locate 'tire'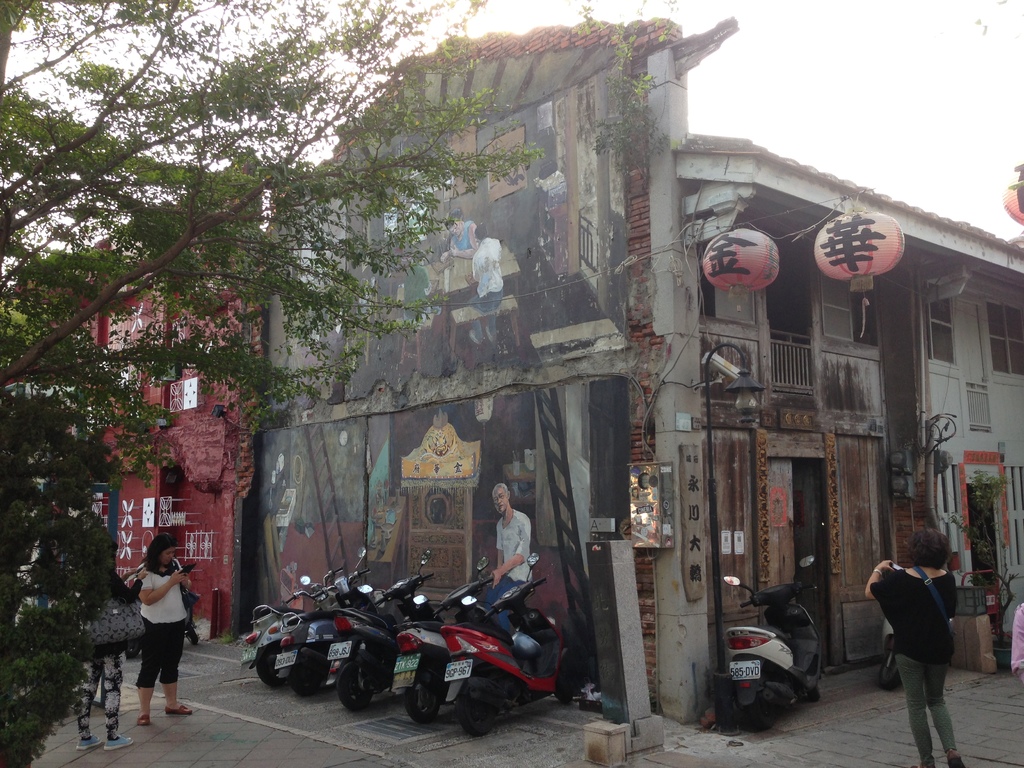
select_region(454, 673, 516, 742)
